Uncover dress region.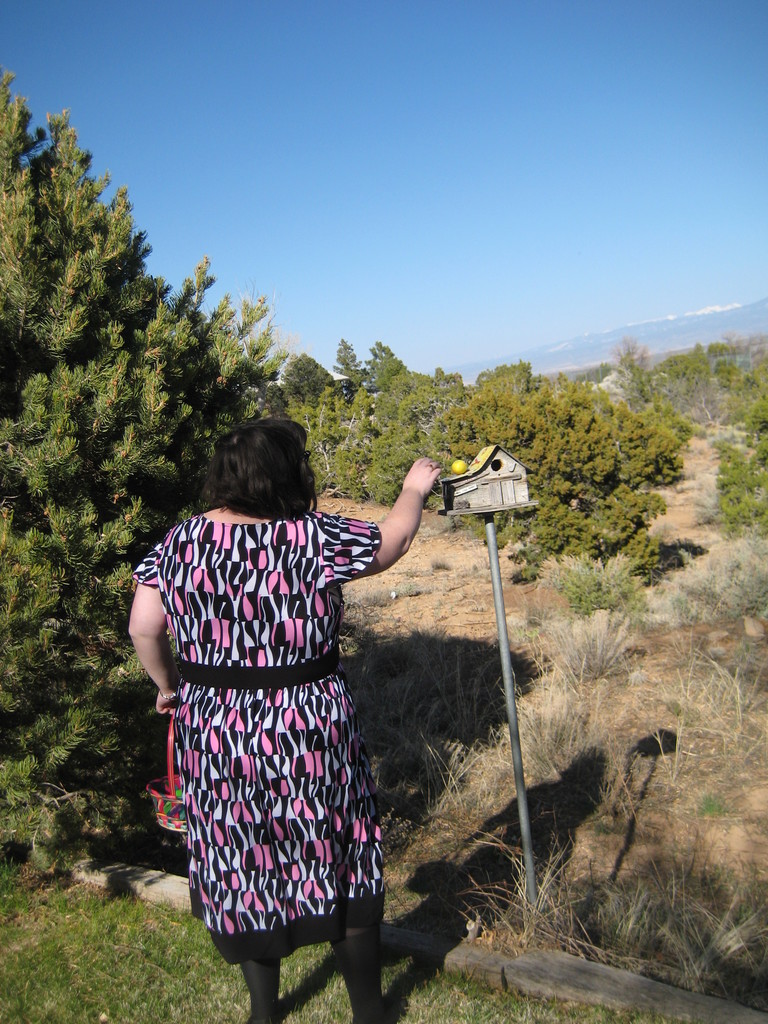
Uncovered: bbox=[126, 513, 385, 970].
